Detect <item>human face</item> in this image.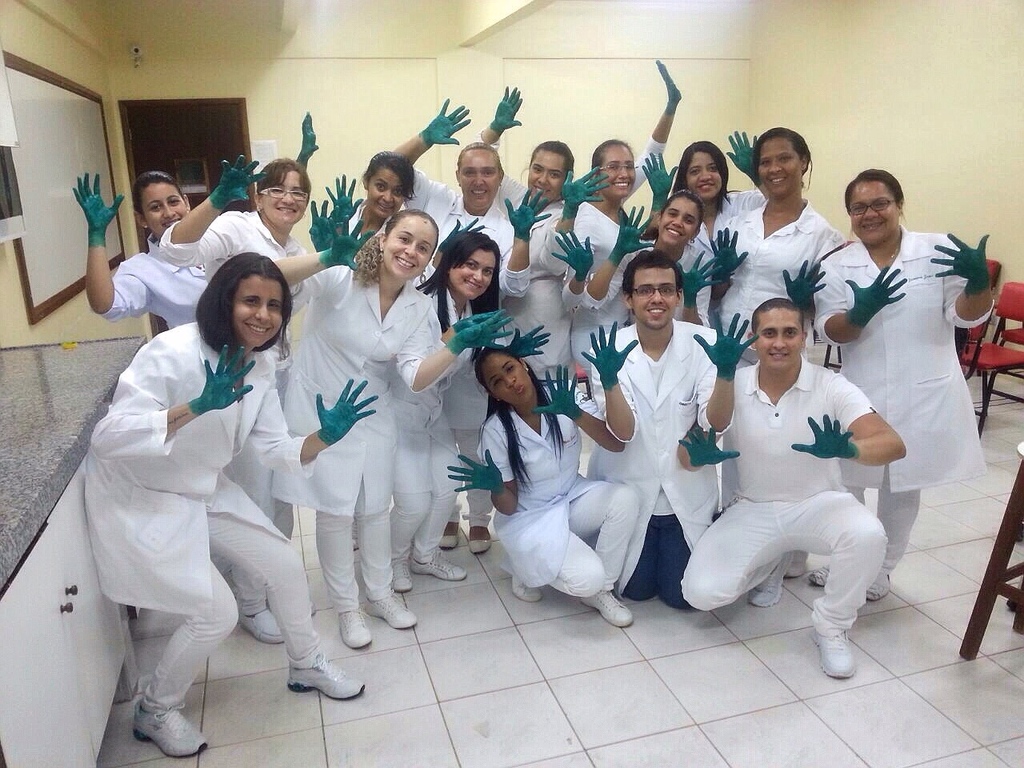
Detection: <region>757, 137, 802, 194</region>.
